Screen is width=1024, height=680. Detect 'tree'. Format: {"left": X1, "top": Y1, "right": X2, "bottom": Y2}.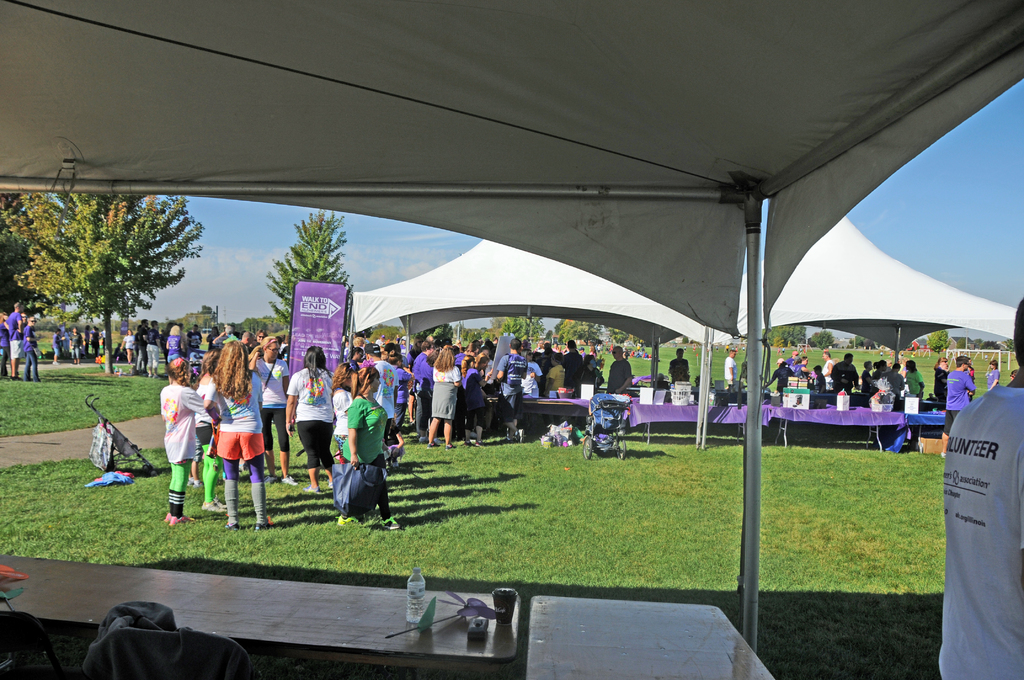
{"left": 764, "top": 324, "right": 808, "bottom": 354}.
